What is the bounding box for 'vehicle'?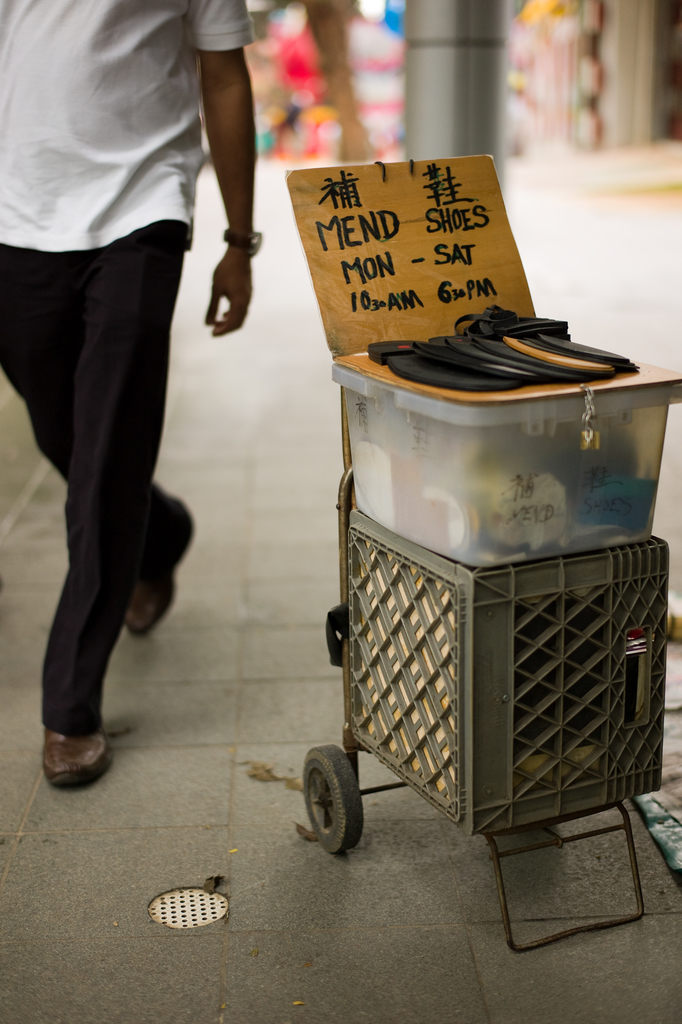
box=[271, 154, 678, 929].
